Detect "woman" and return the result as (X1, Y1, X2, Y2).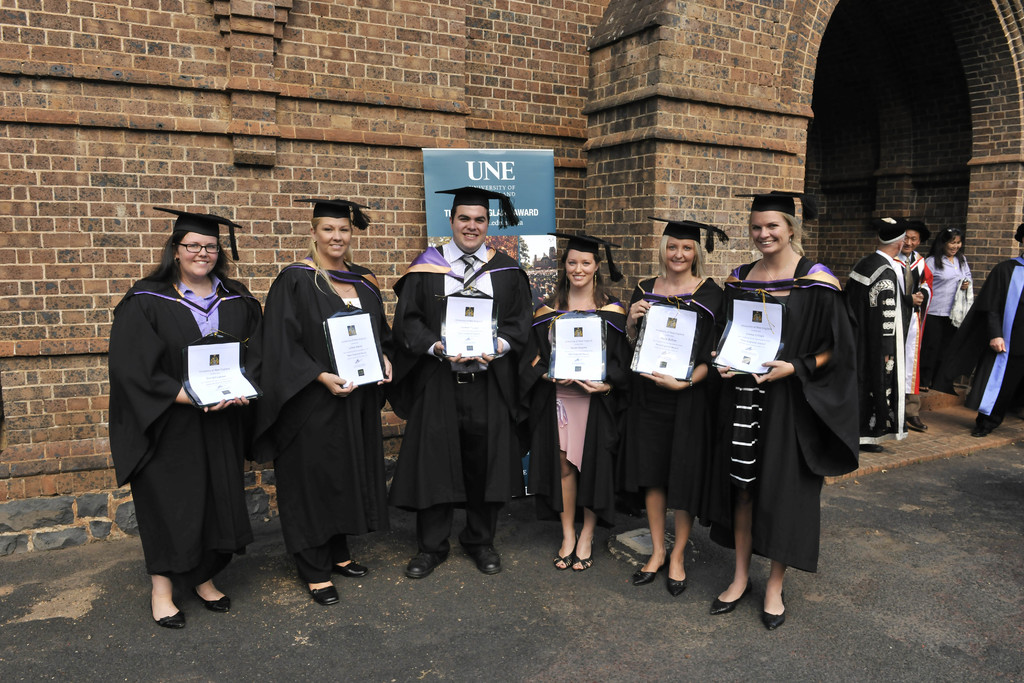
(710, 191, 862, 631).
